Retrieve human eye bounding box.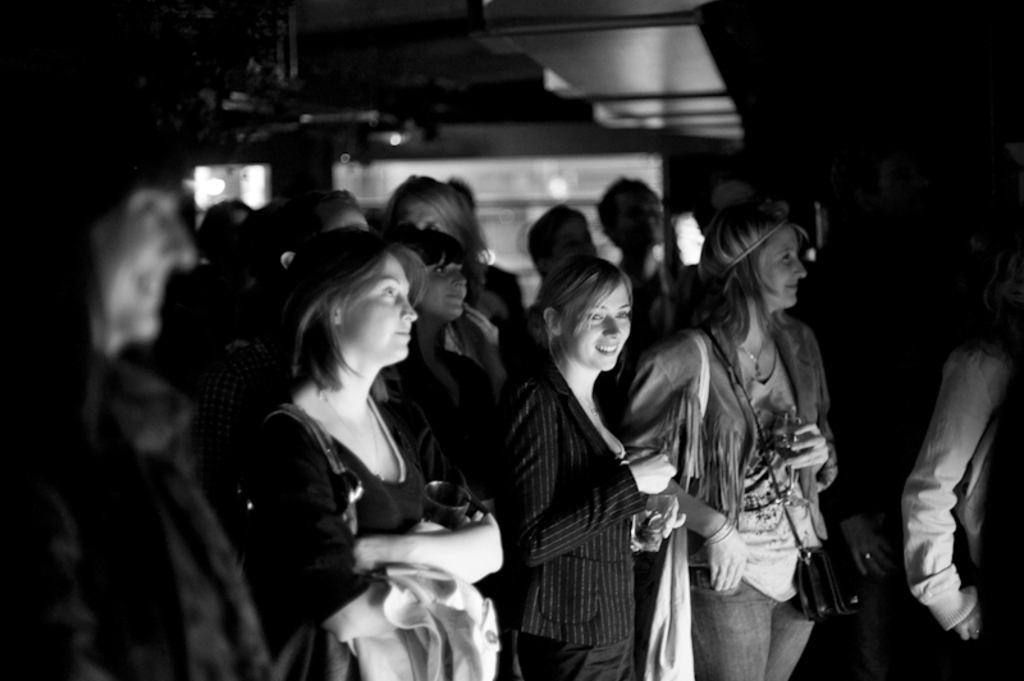
Bounding box: {"x1": 777, "y1": 253, "x2": 794, "y2": 265}.
